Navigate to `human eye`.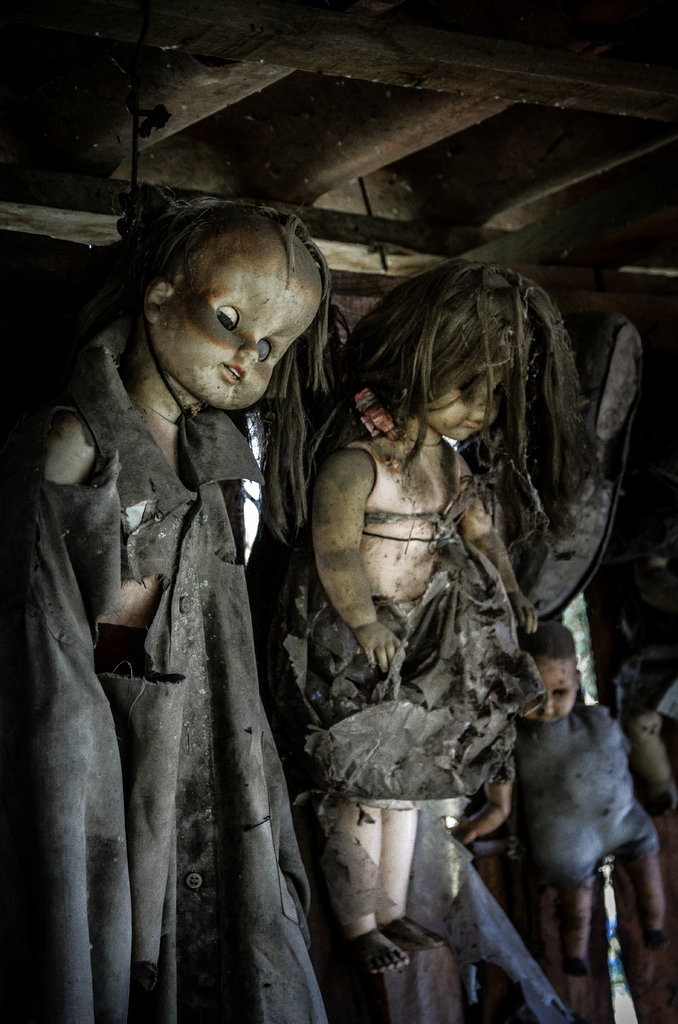
Navigation target: locate(458, 374, 475, 396).
